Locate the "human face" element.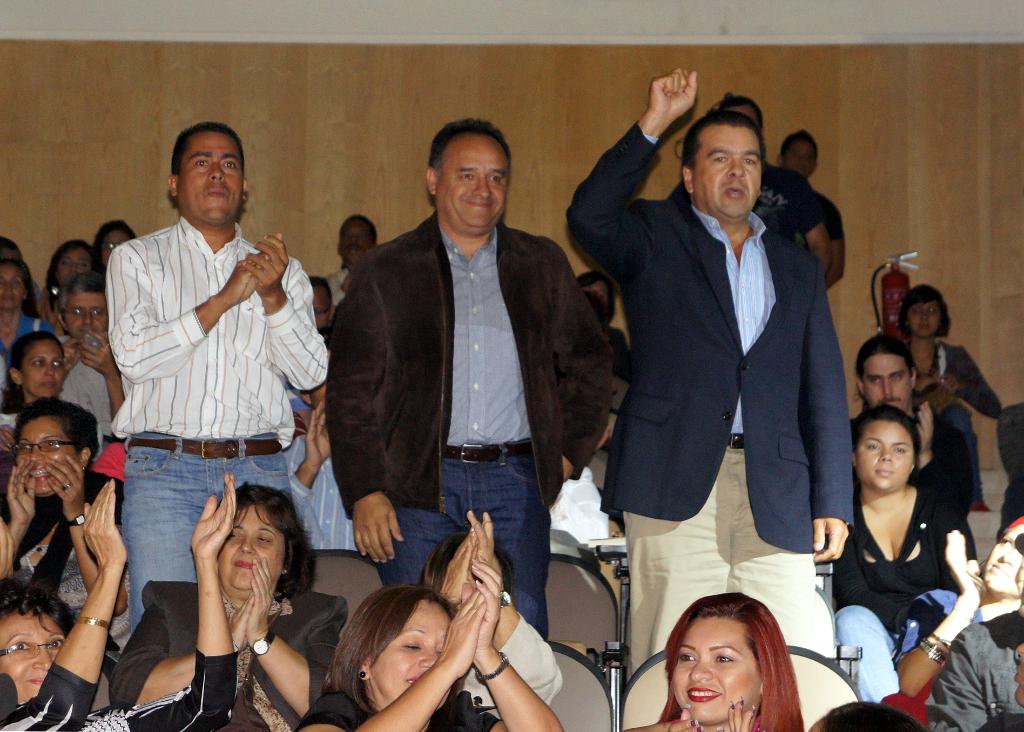
Element bbox: pyautogui.locateOnScreen(17, 420, 75, 494).
